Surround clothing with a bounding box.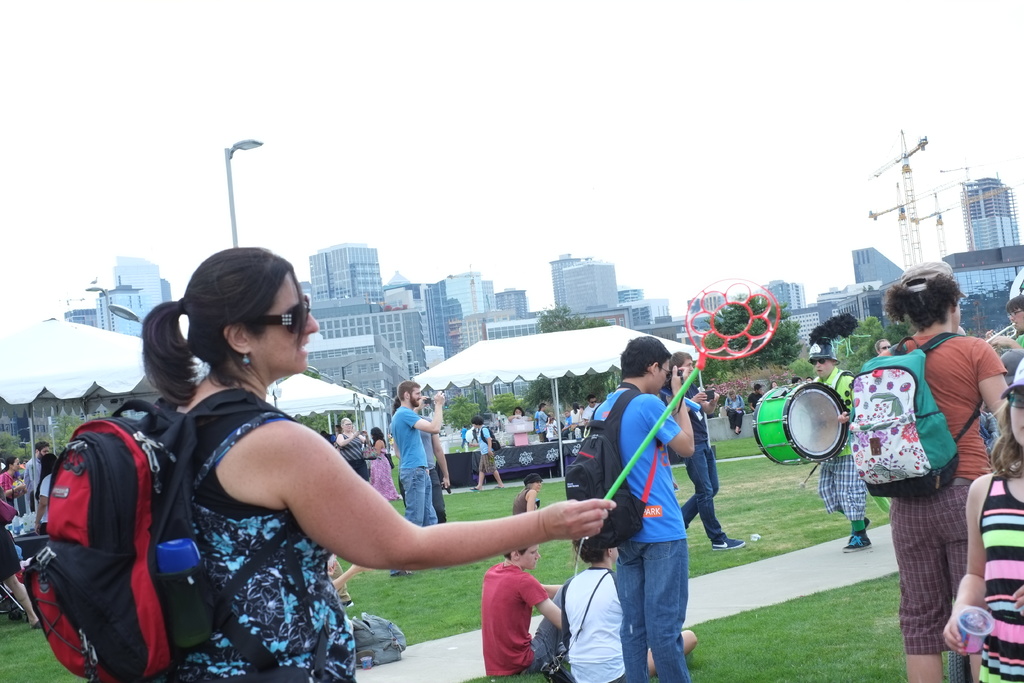
(458,427,467,450).
